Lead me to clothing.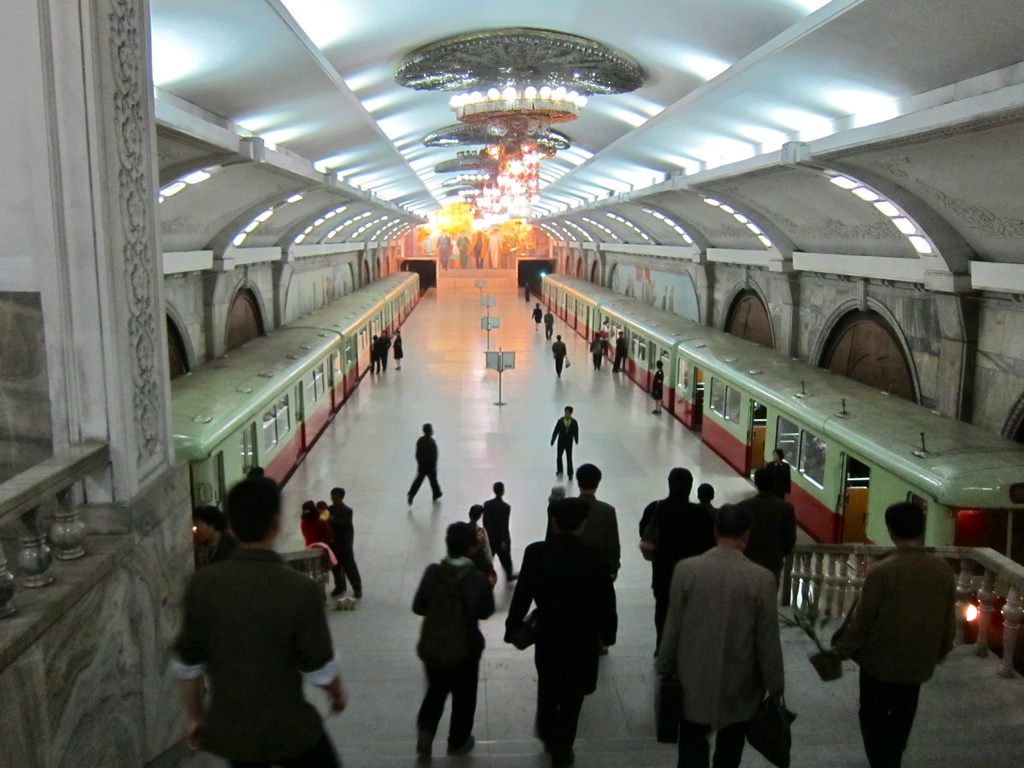
Lead to pyautogui.locateOnScreen(638, 487, 698, 592).
